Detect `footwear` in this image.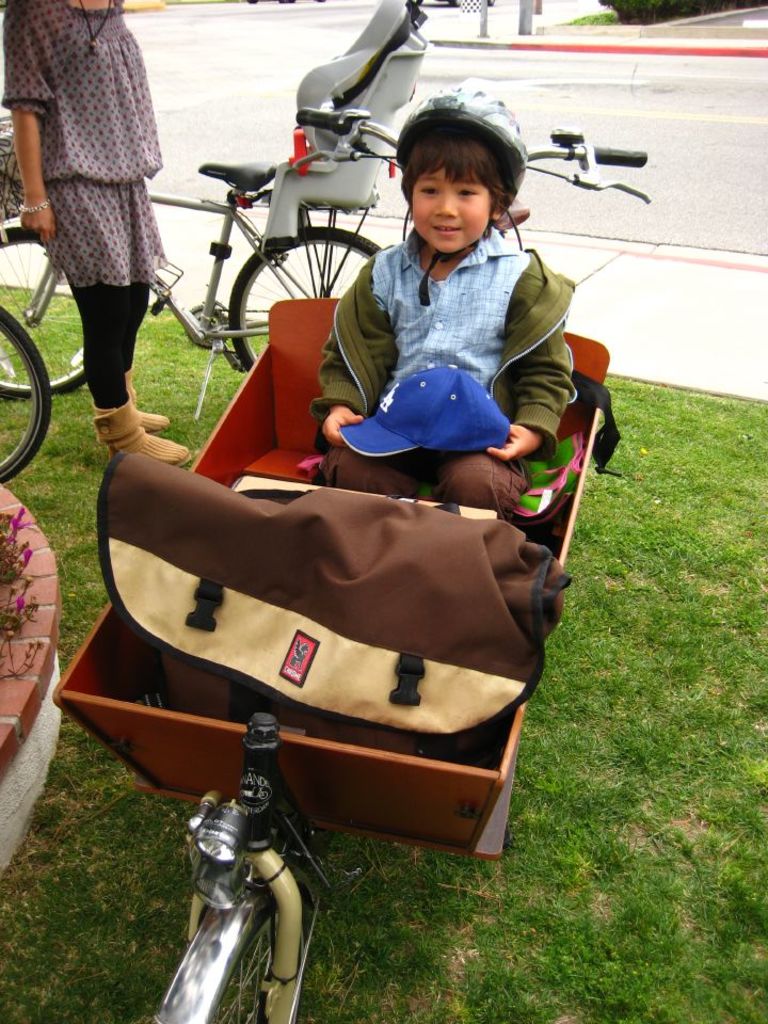
Detection: <bbox>114, 361, 169, 428</bbox>.
